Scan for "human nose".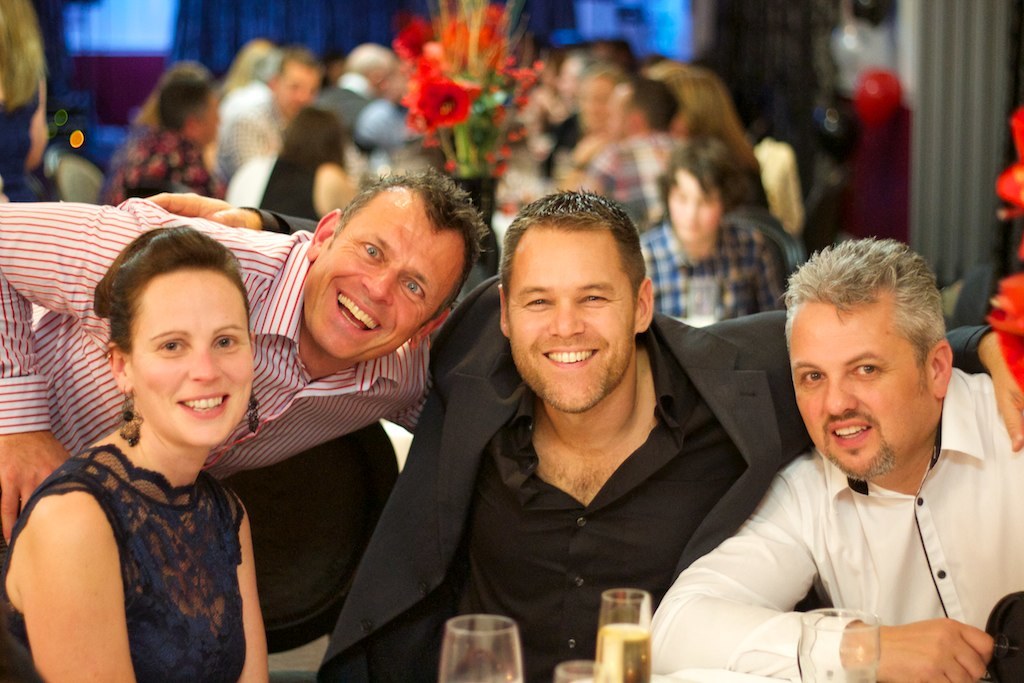
Scan result: select_region(361, 270, 394, 306).
